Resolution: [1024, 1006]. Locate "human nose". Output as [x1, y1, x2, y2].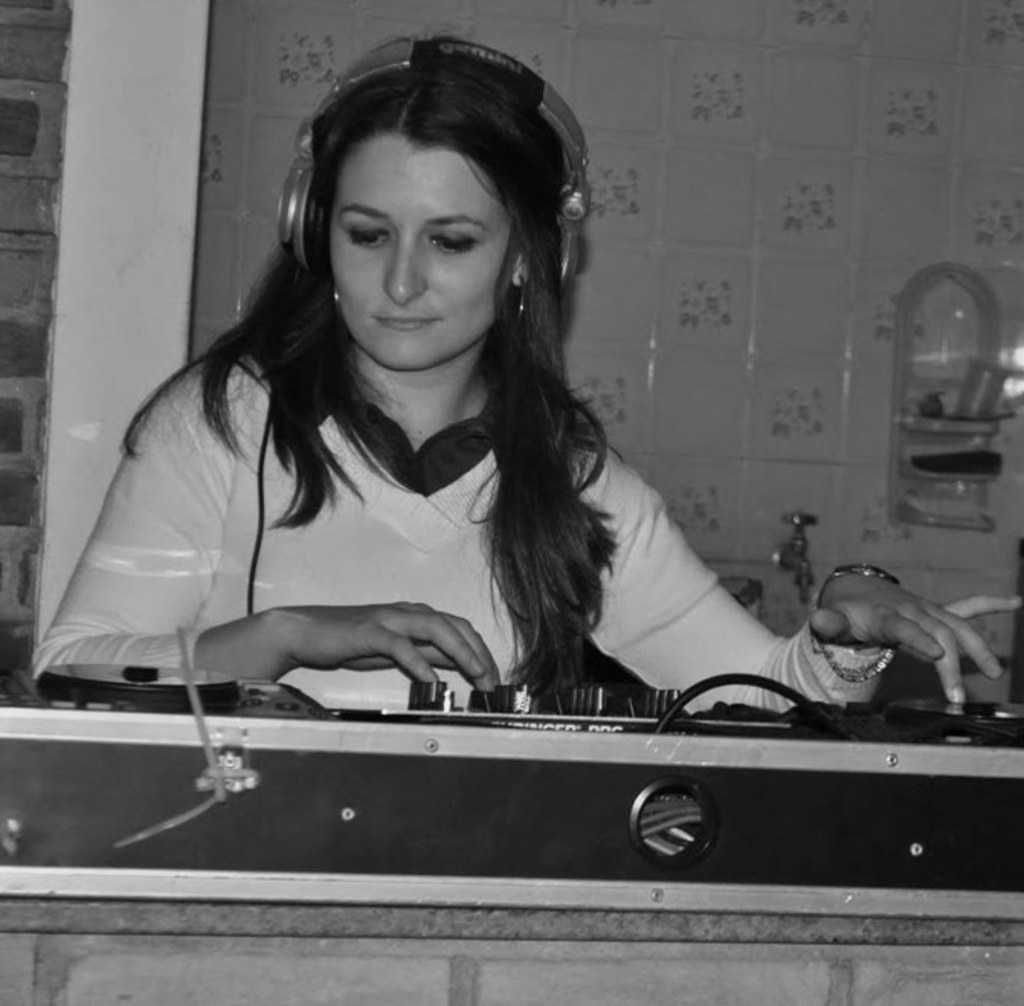
[380, 232, 430, 307].
